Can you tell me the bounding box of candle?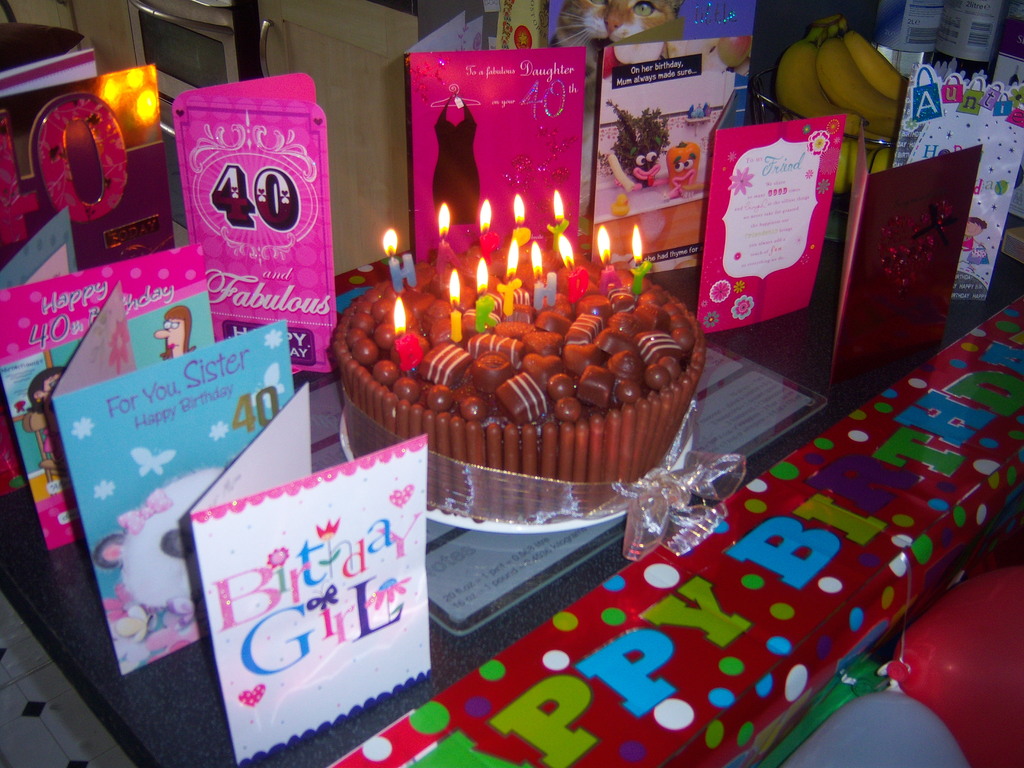
(left=388, top=298, right=427, bottom=368).
